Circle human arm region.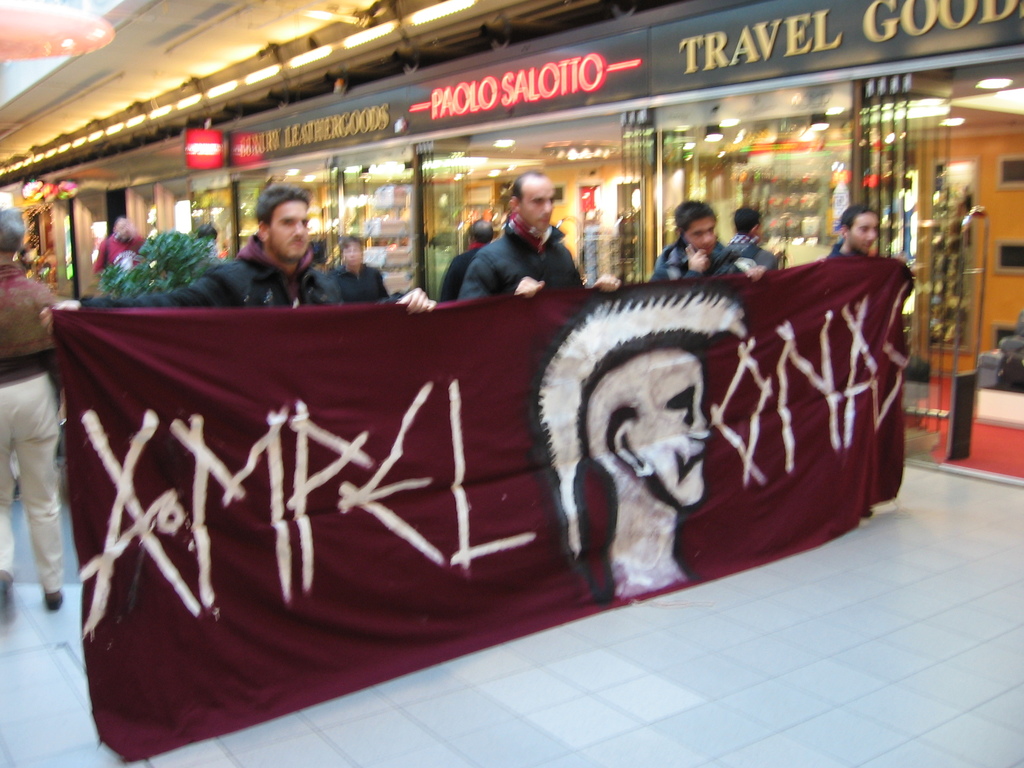
Region: <bbox>640, 243, 713, 285</bbox>.
